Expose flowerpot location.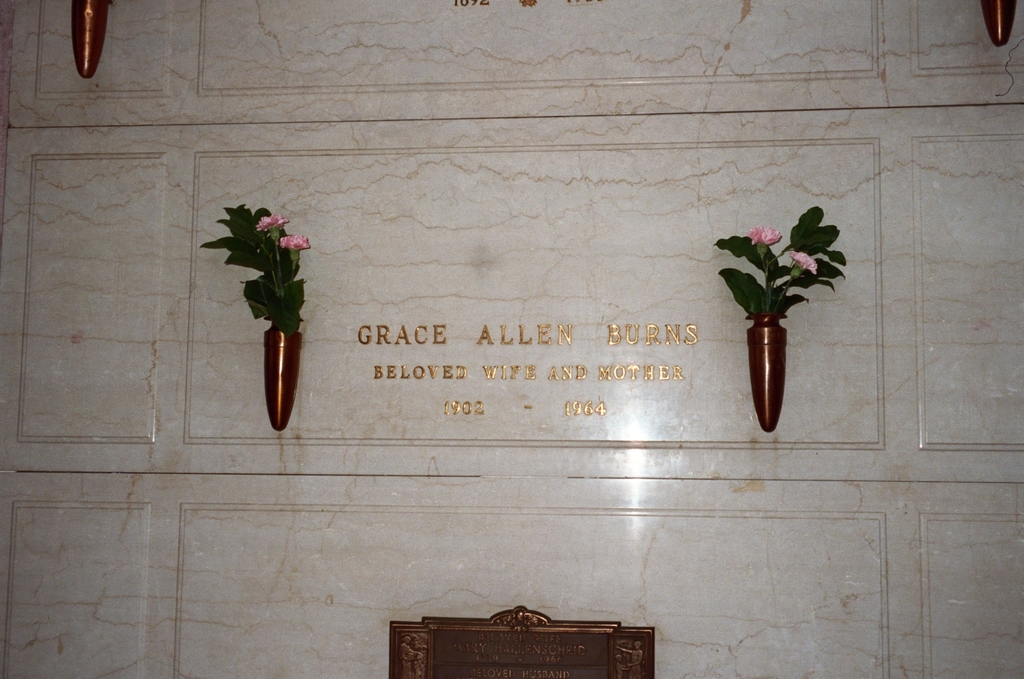
Exposed at 750, 309, 787, 437.
